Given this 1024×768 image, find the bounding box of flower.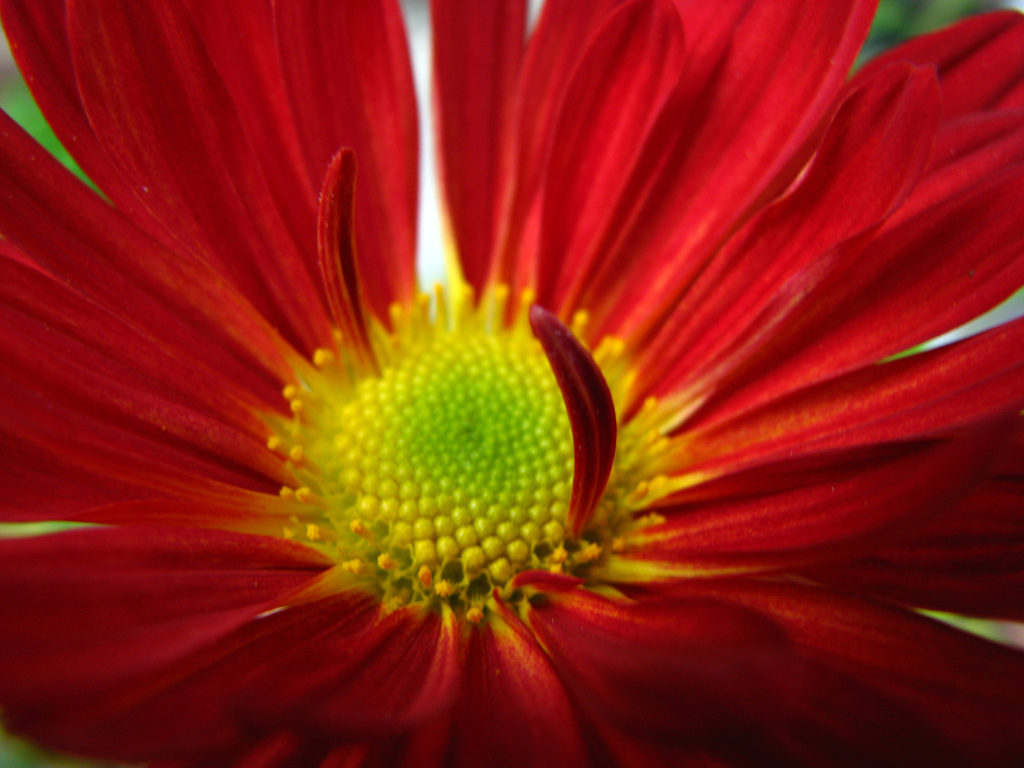
crop(0, 31, 1023, 732).
